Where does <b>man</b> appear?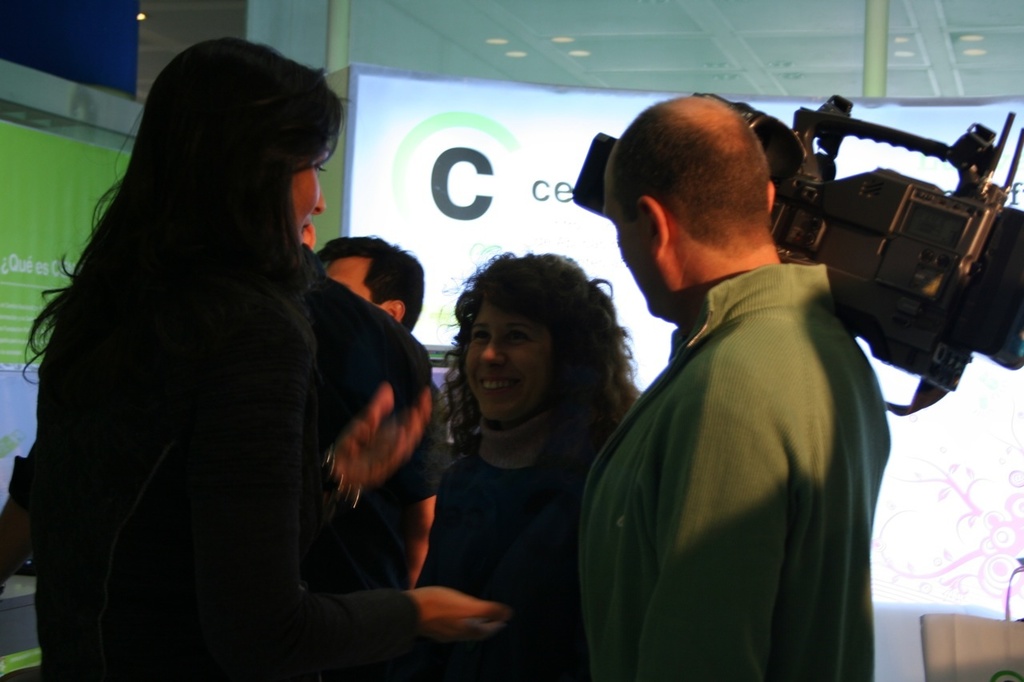
Appears at x1=594, y1=67, x2=930, y2=639.
